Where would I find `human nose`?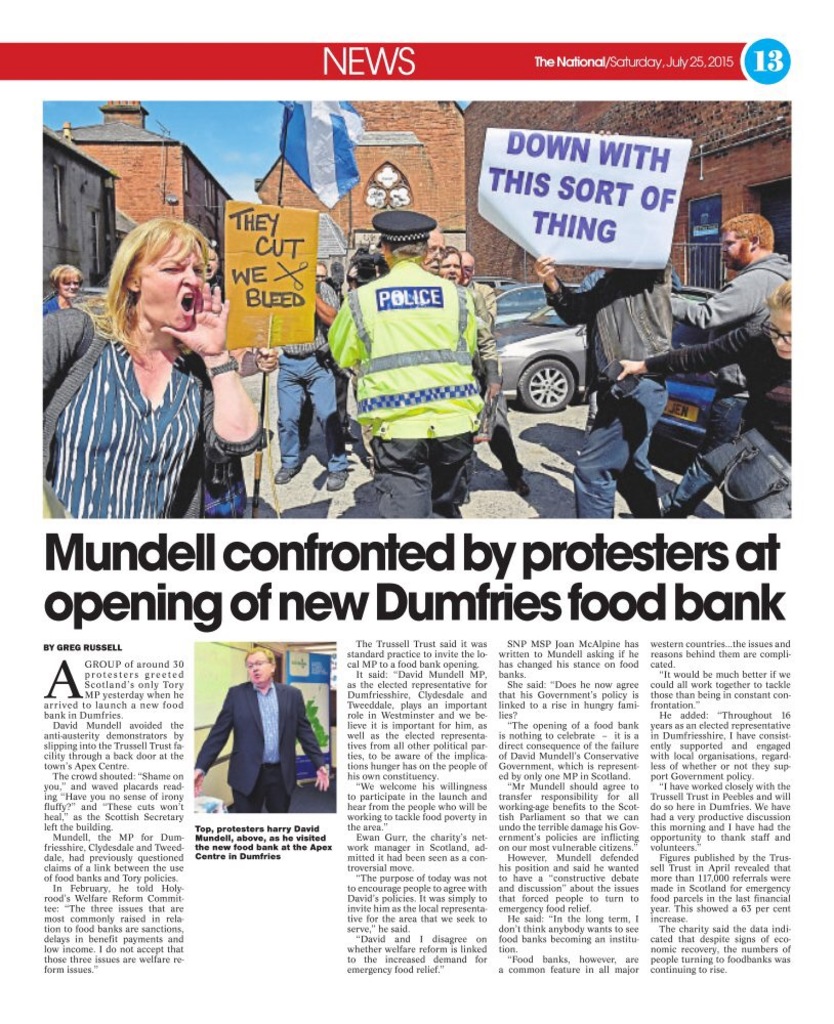
At {"x1": 720, "y1": 246, "x2": 731, "y2": 253}.
